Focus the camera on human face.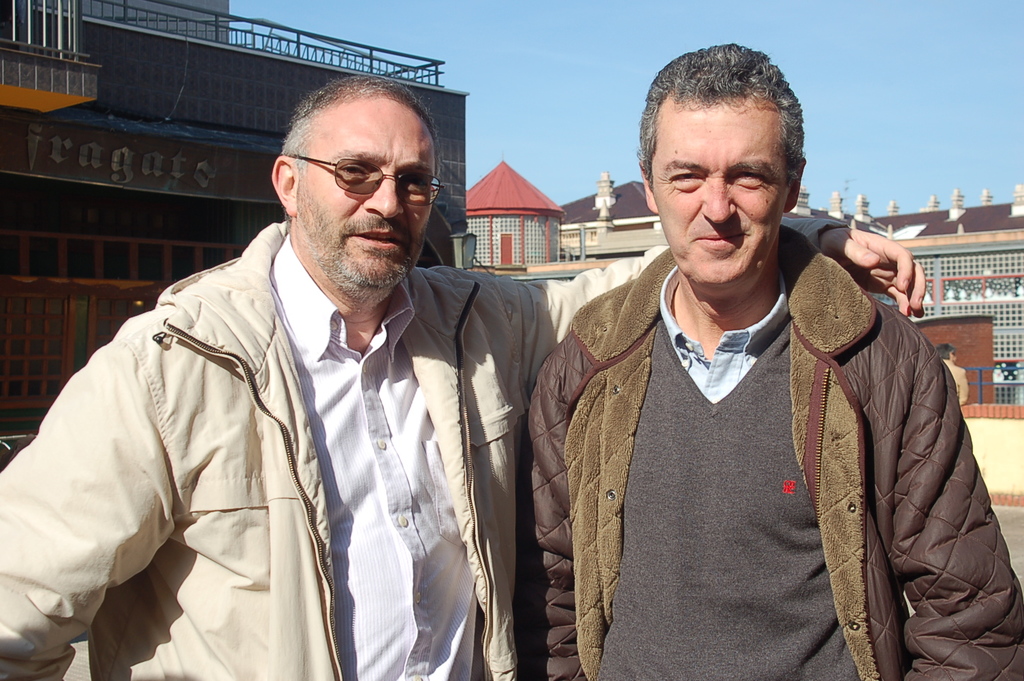
Focus region: bbox(649, 103, 783, 284).
